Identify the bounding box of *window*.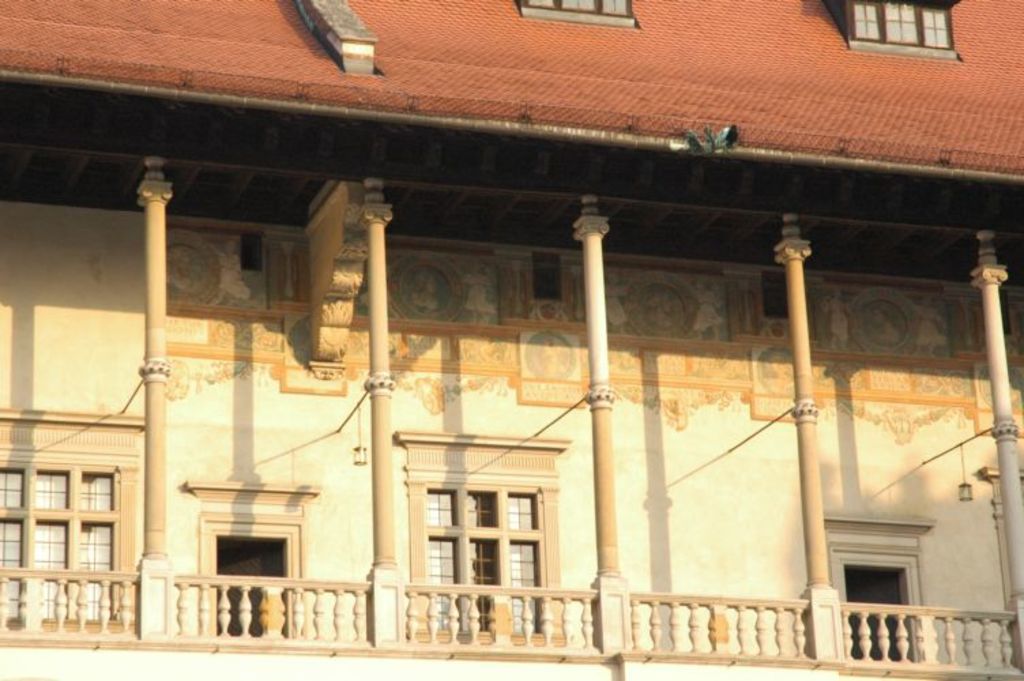
[left=0, top=400, right=143, bottom=633].
